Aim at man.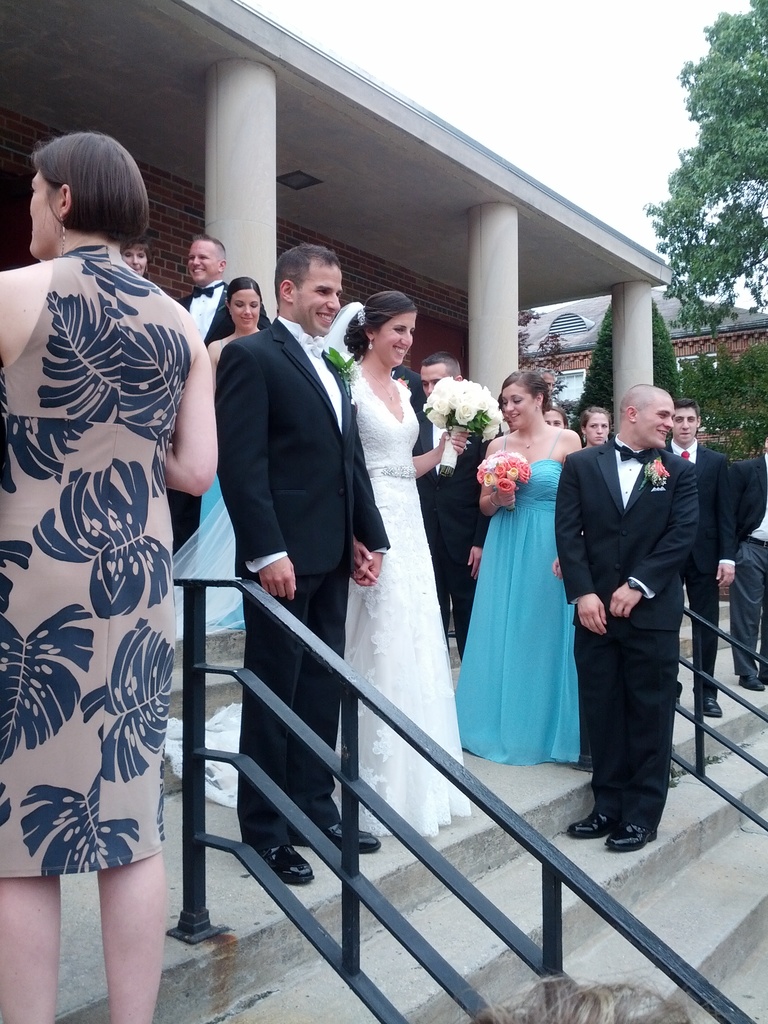
Aimed at Rect(212, 242, 392, 882).
